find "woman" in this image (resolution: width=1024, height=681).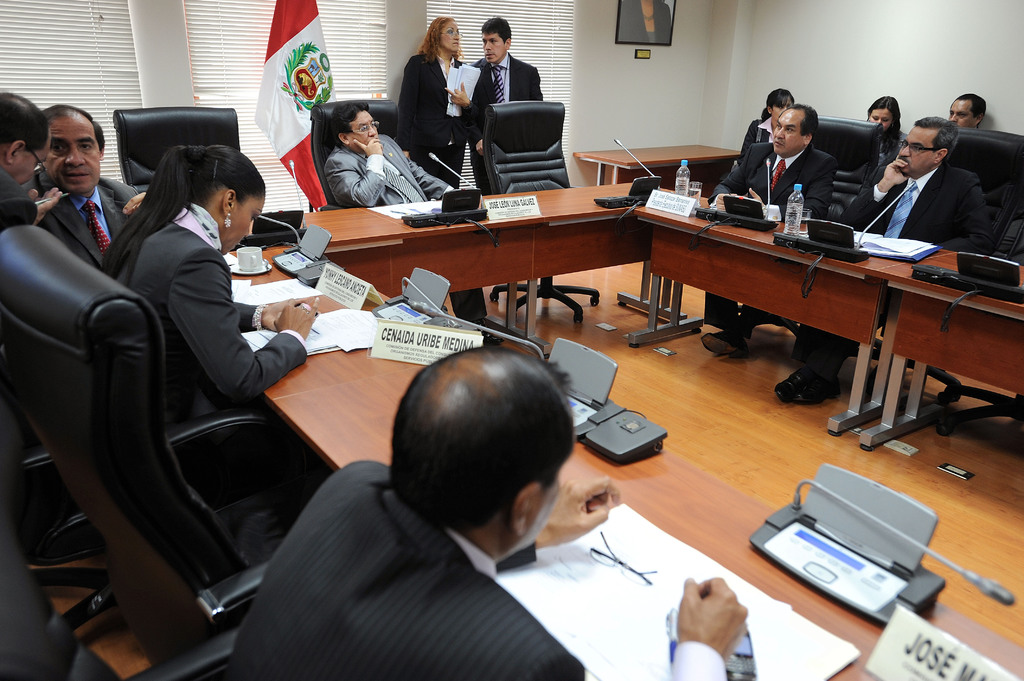
860/93/916/175.
